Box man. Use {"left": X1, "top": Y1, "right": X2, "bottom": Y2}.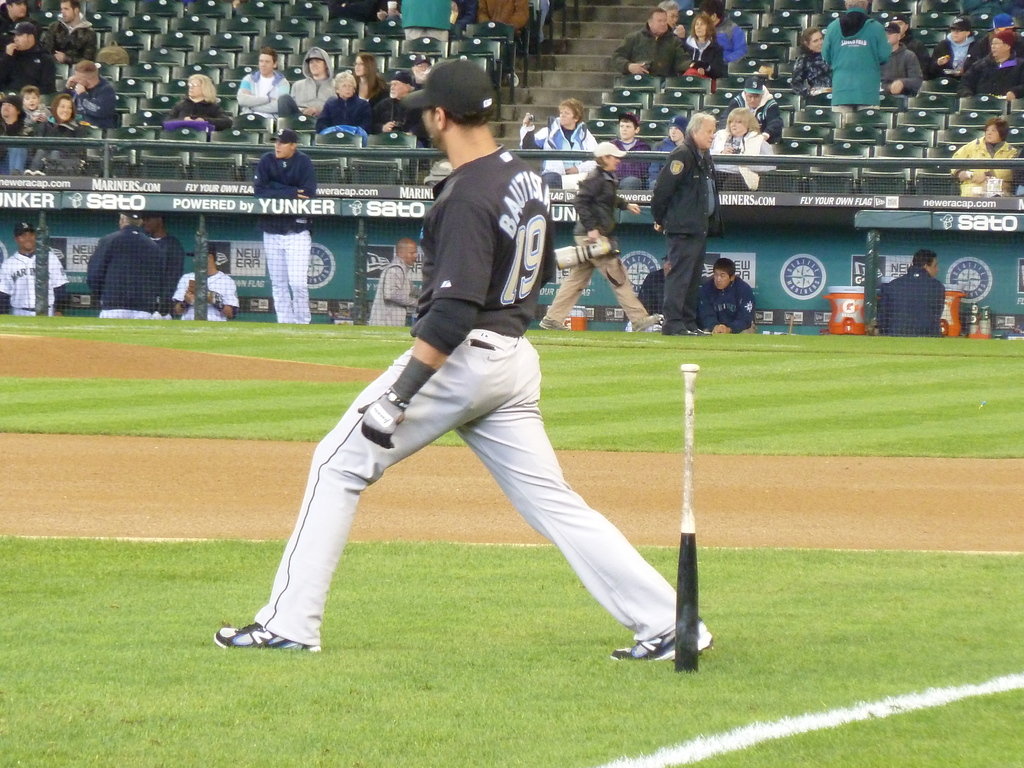
{"left": 170, "top": 241, "right": 239, "bottom": 321}.
